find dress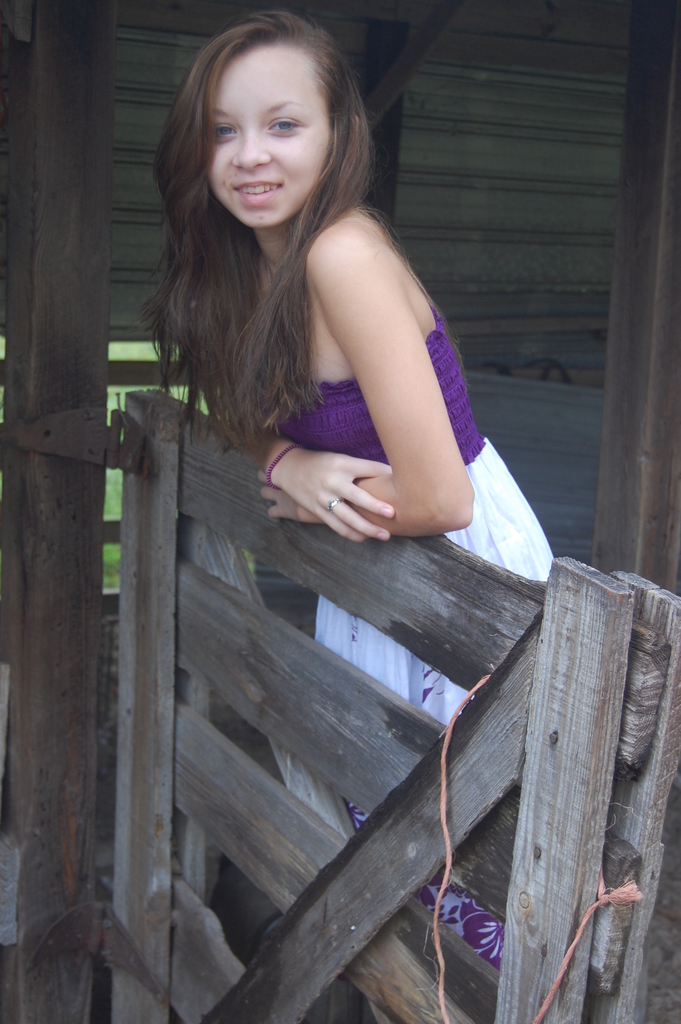
[x1=274, y1=259, x2=552, y2=973]
